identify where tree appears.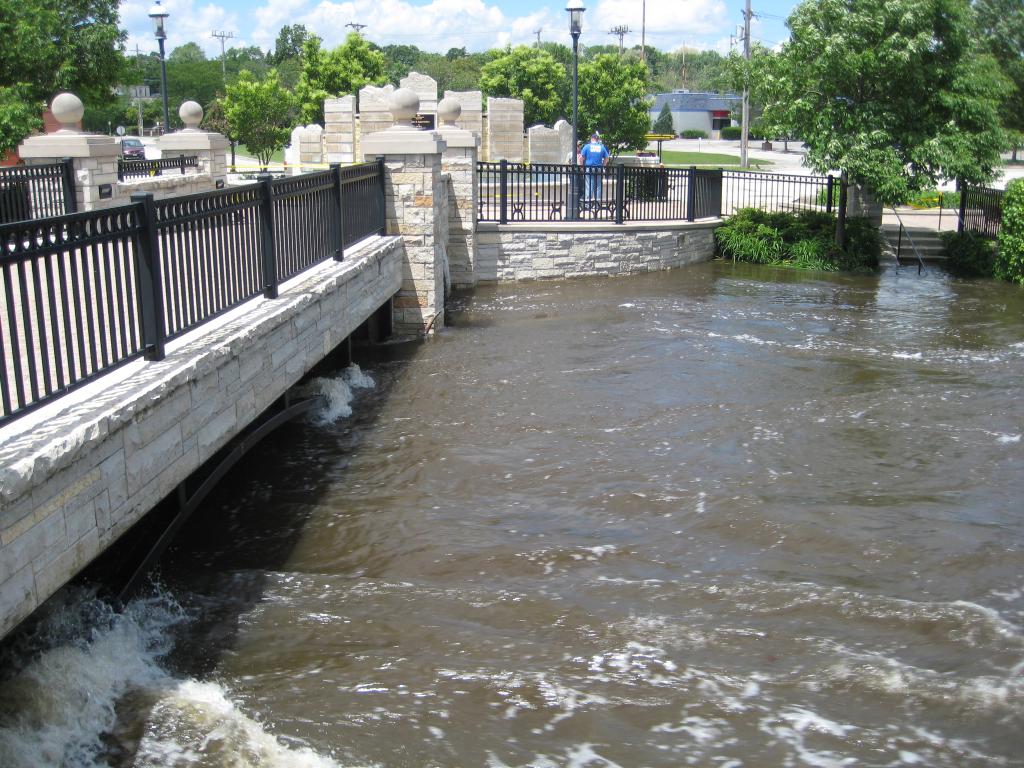
Appears at [left=584, top=47, right=614, bottom=56].
